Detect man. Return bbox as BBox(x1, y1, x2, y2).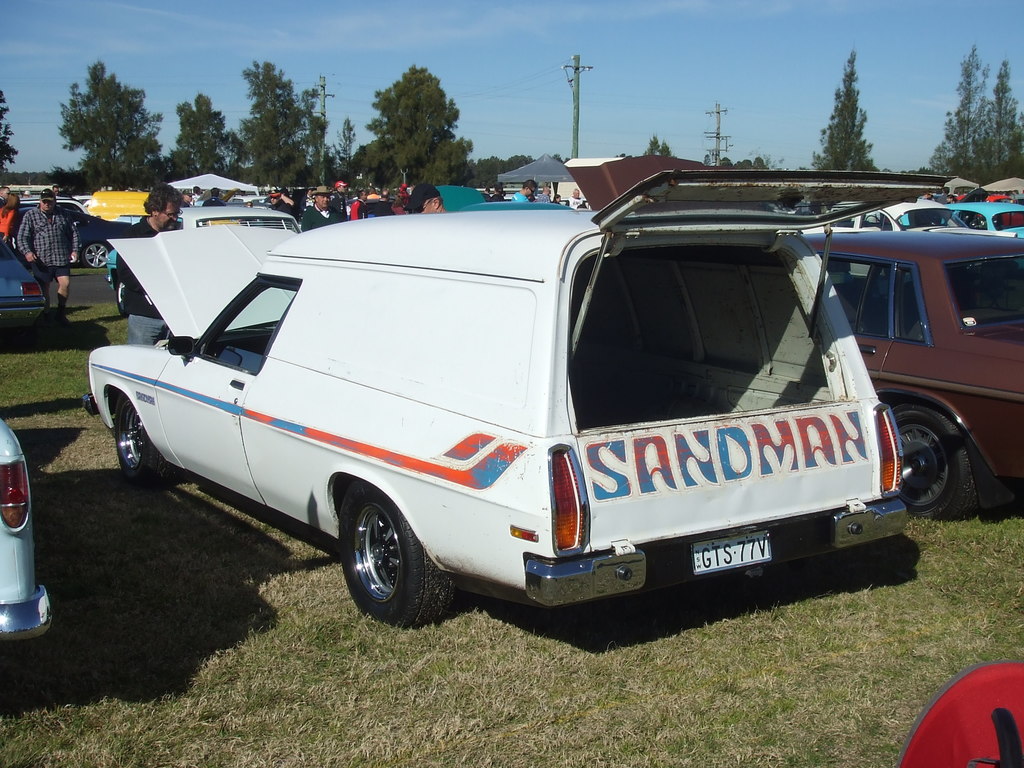
BBox(330, 180, 348, 218).
